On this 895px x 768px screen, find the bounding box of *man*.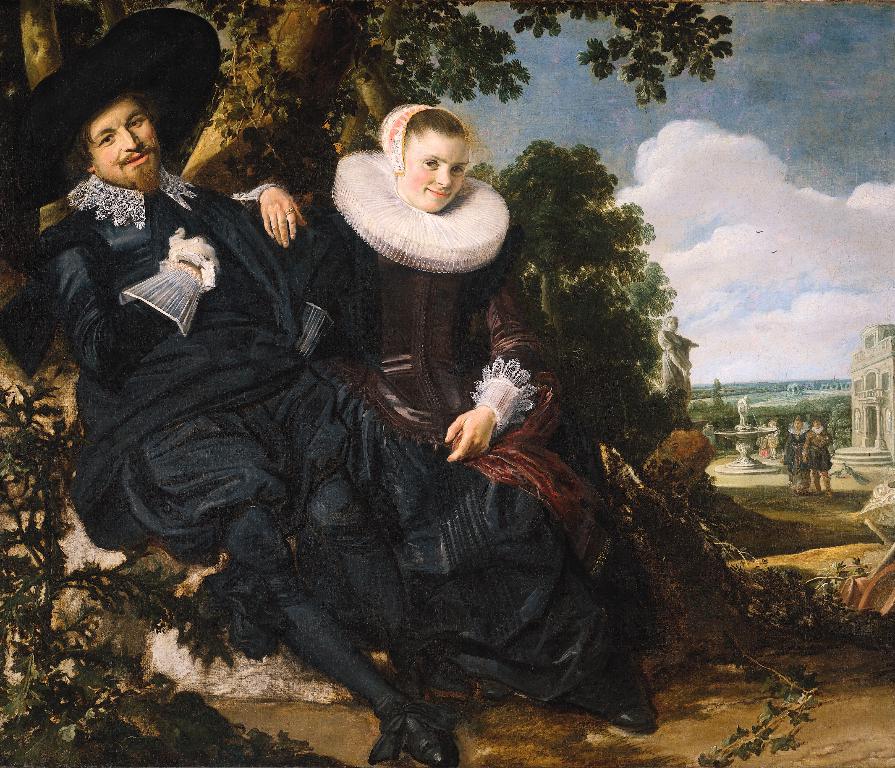
Bounding box: Rect(91, 74, 636, 703).
